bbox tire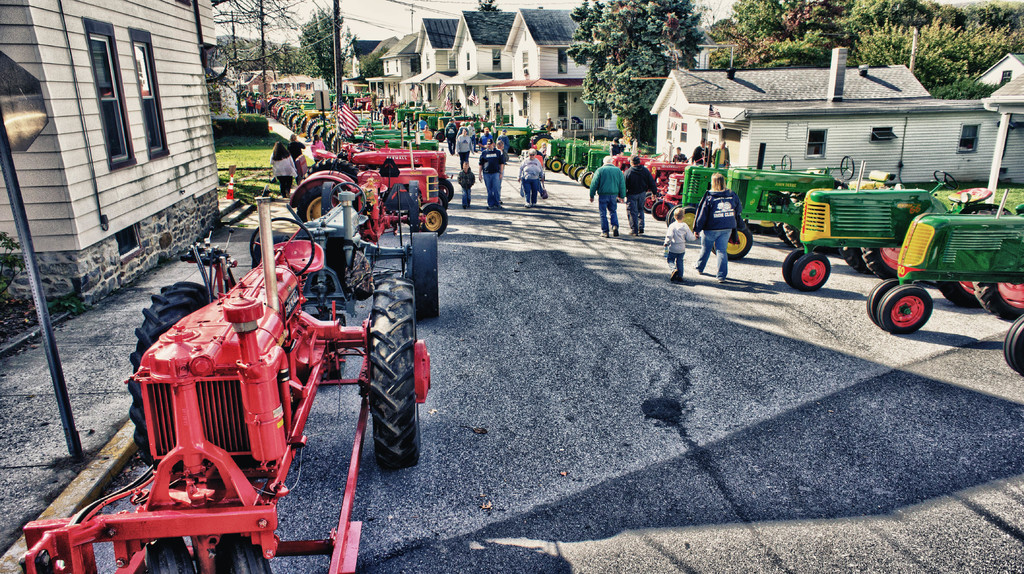
(x1=550, y1=160, x2=561, y2=171)
